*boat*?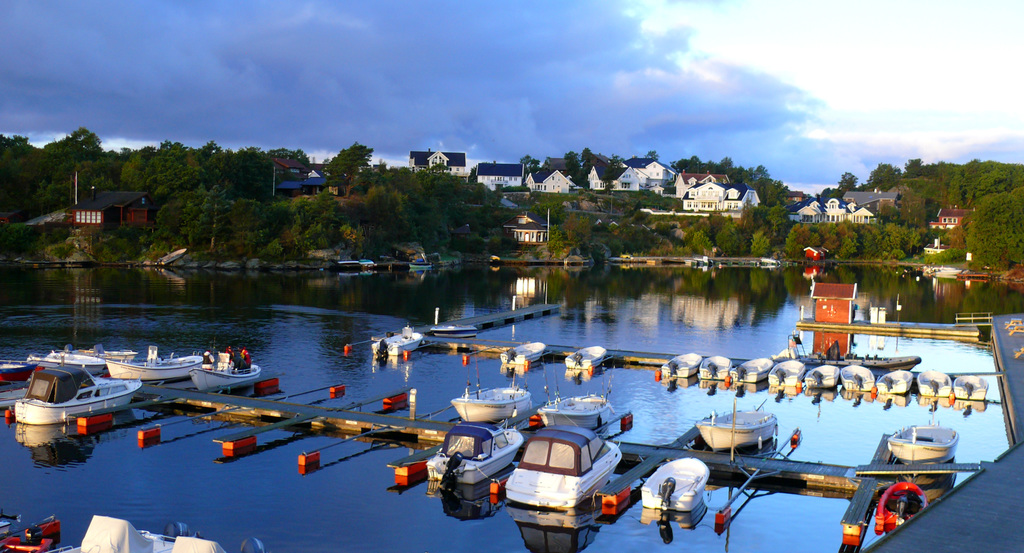
select_region(632, 451, 711, 513)
